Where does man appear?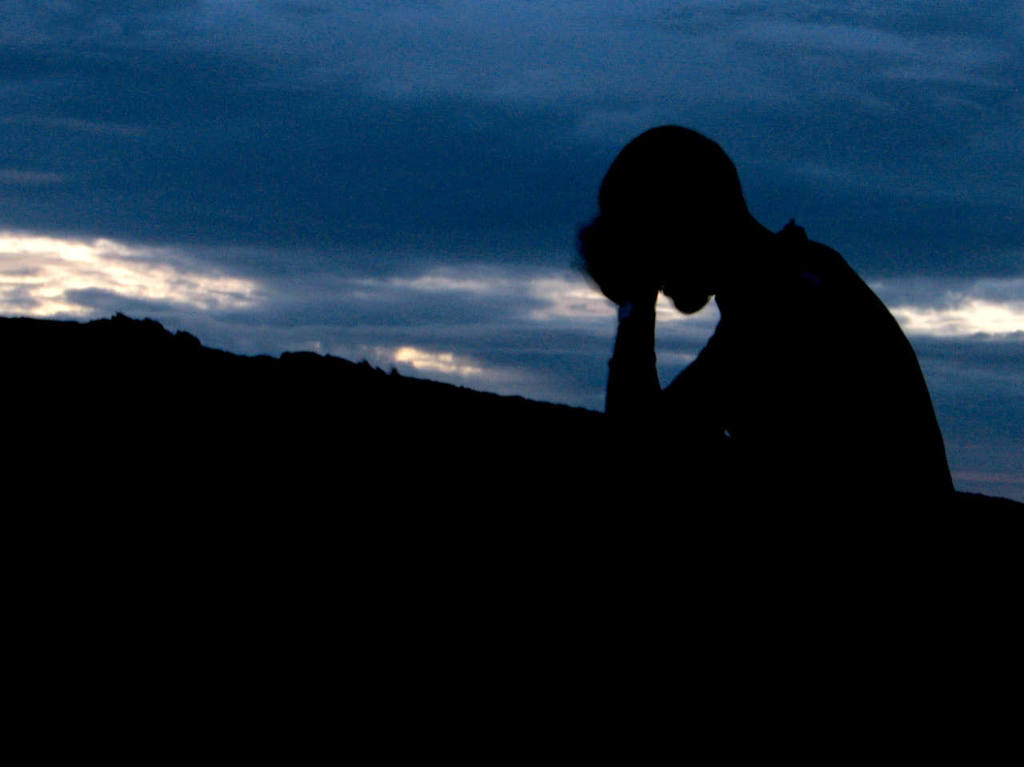
Appears at locate(530, 117, 971, 673).
